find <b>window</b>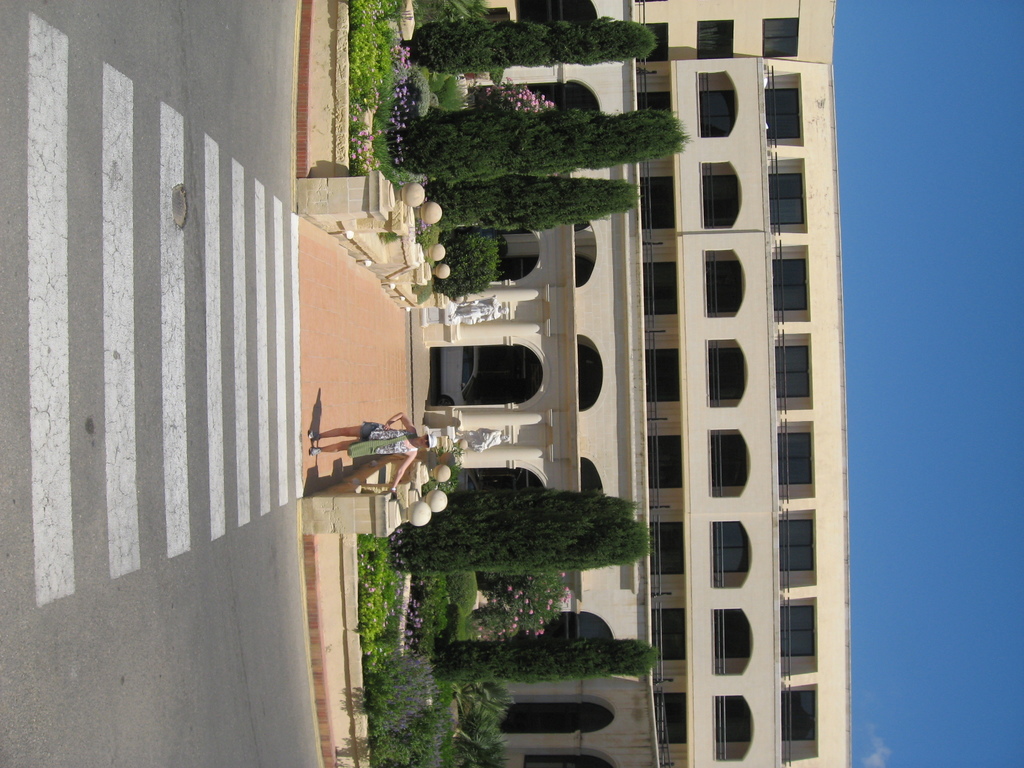
BBox(649, 607, 684, 659)
